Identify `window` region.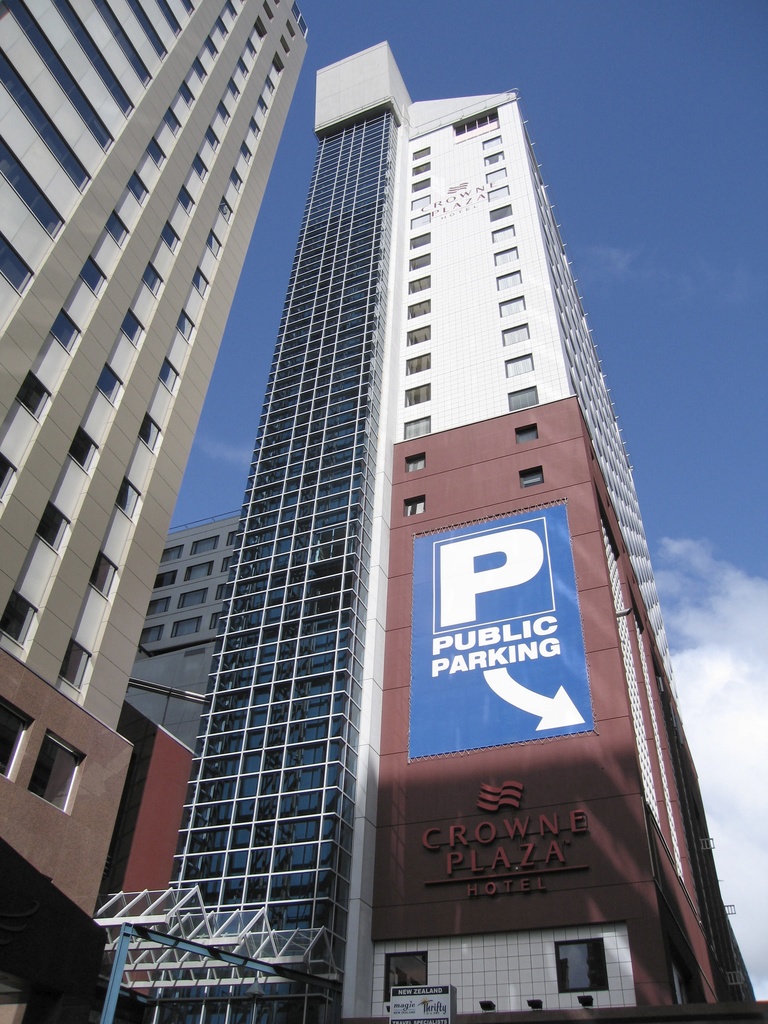
Region: [left=403, top=381, right=431, bottom=409].
